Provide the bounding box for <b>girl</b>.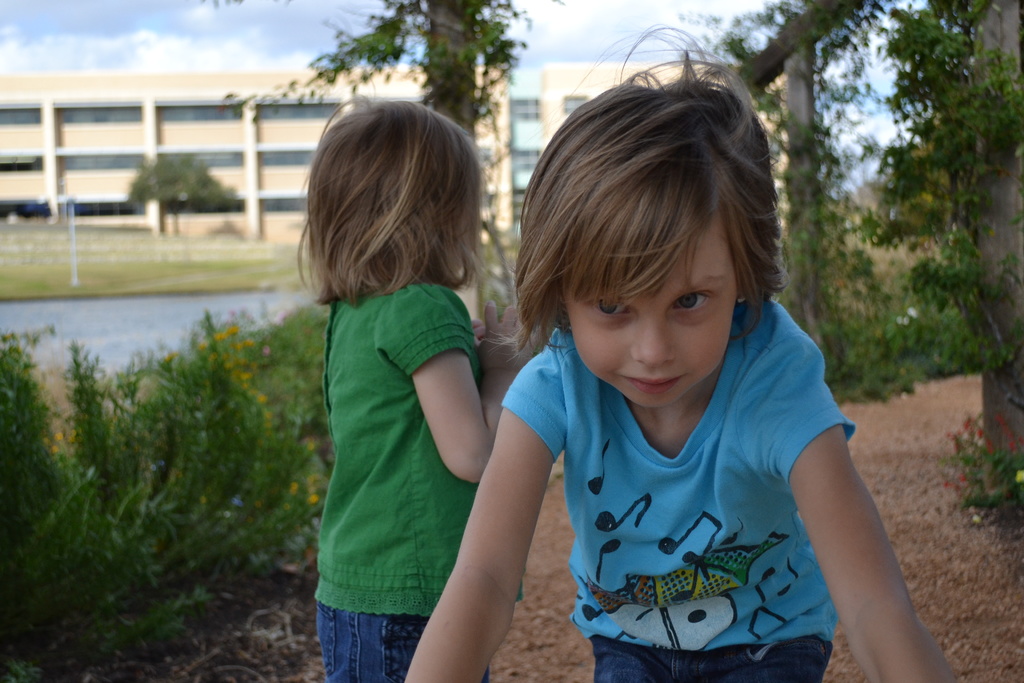
crop(294, 89, 540, 682).
